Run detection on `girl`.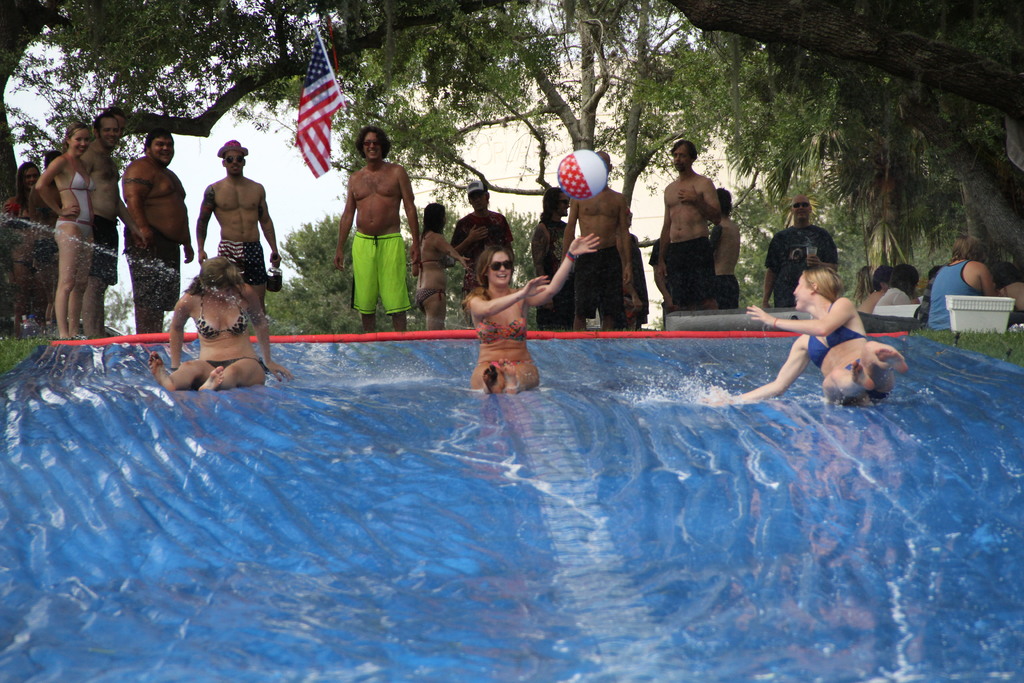
Result: (29,125,96,343).
